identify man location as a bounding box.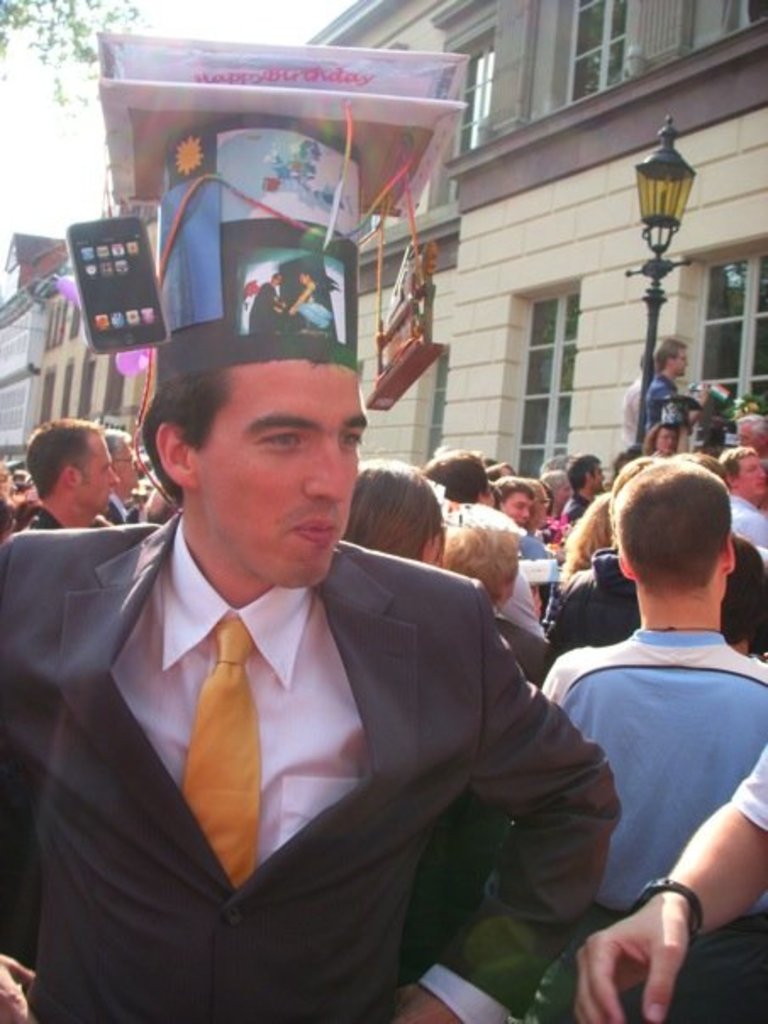
bbox=[22, 419, 120, 532].
